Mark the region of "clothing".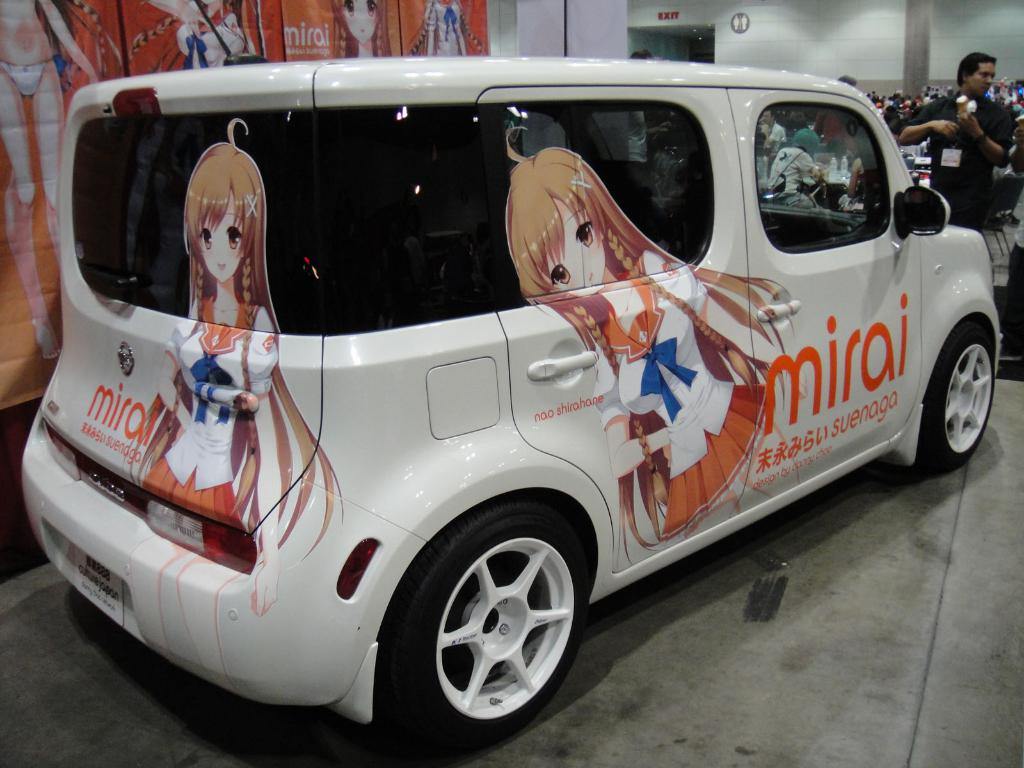
Region: detection(0, 49, 59, 101).
